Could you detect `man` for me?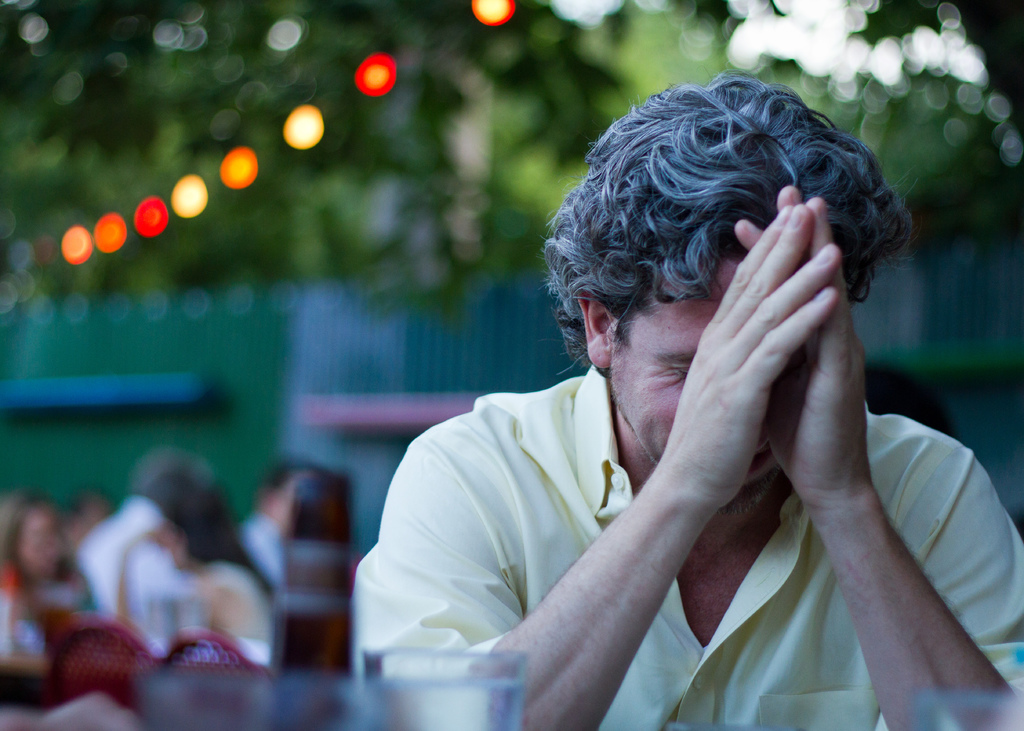
Detection result: detection(358, 52, 1004, 722).
